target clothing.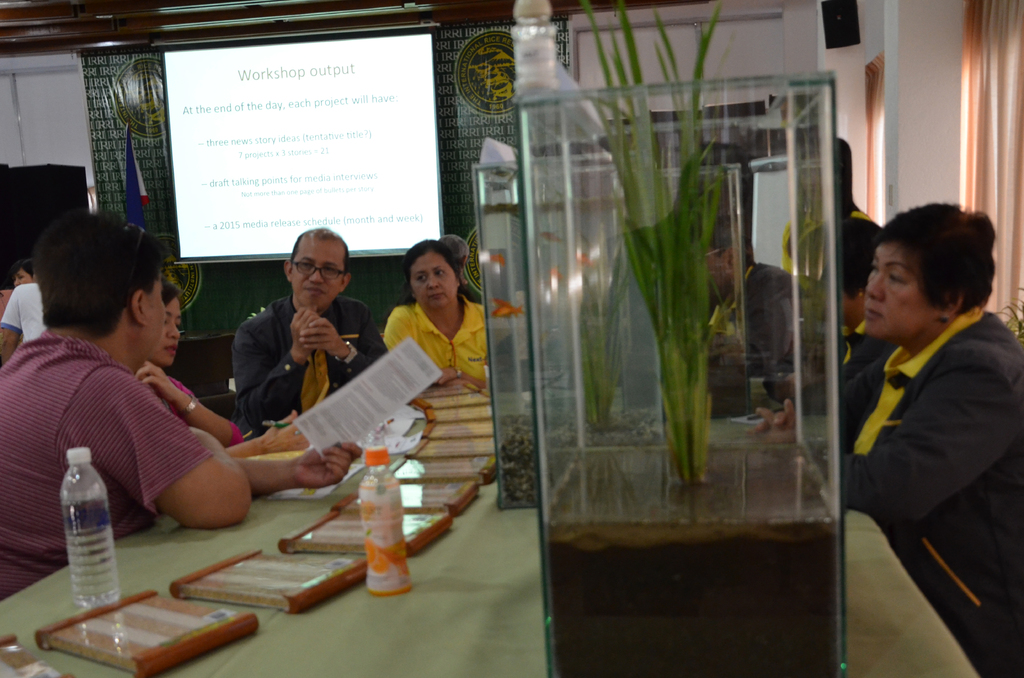
Target region: [779, 206, 875, 269].
